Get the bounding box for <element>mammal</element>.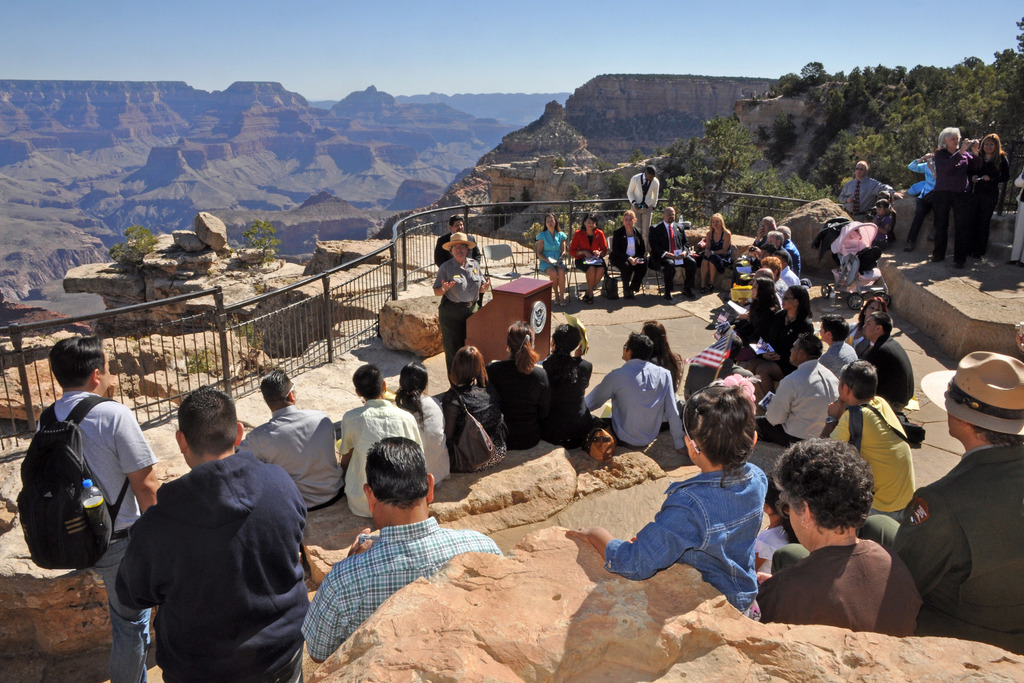
[left=814, top=357, right=920, bottom=518].
